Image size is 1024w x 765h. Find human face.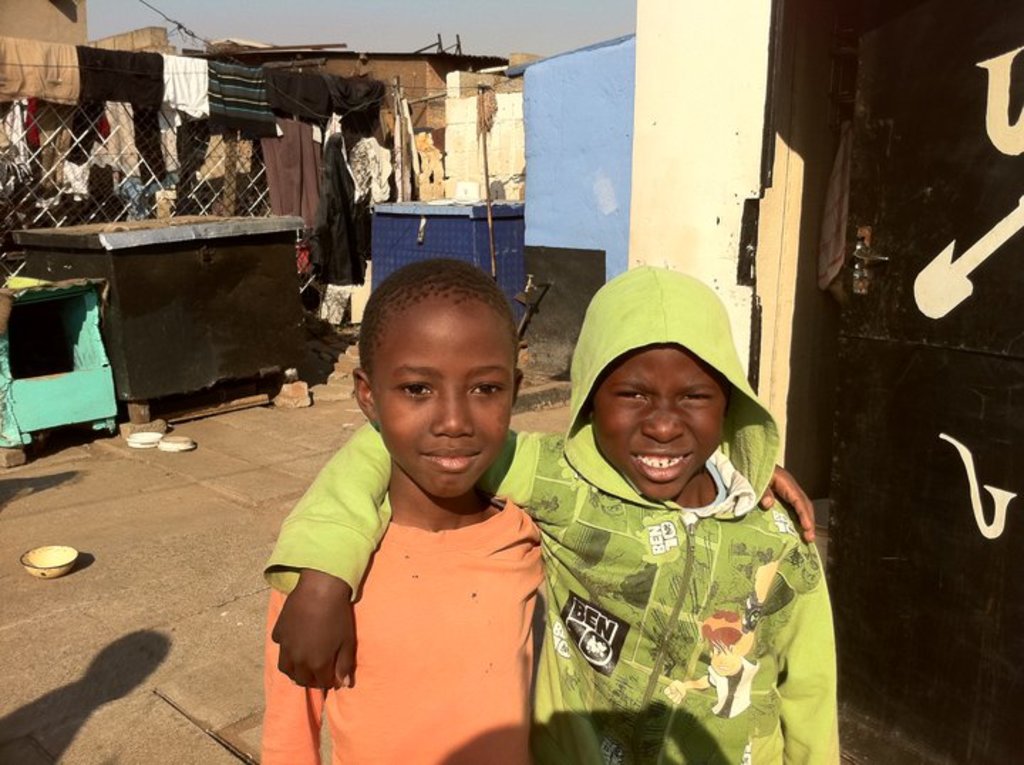
[378,327,519,502].
